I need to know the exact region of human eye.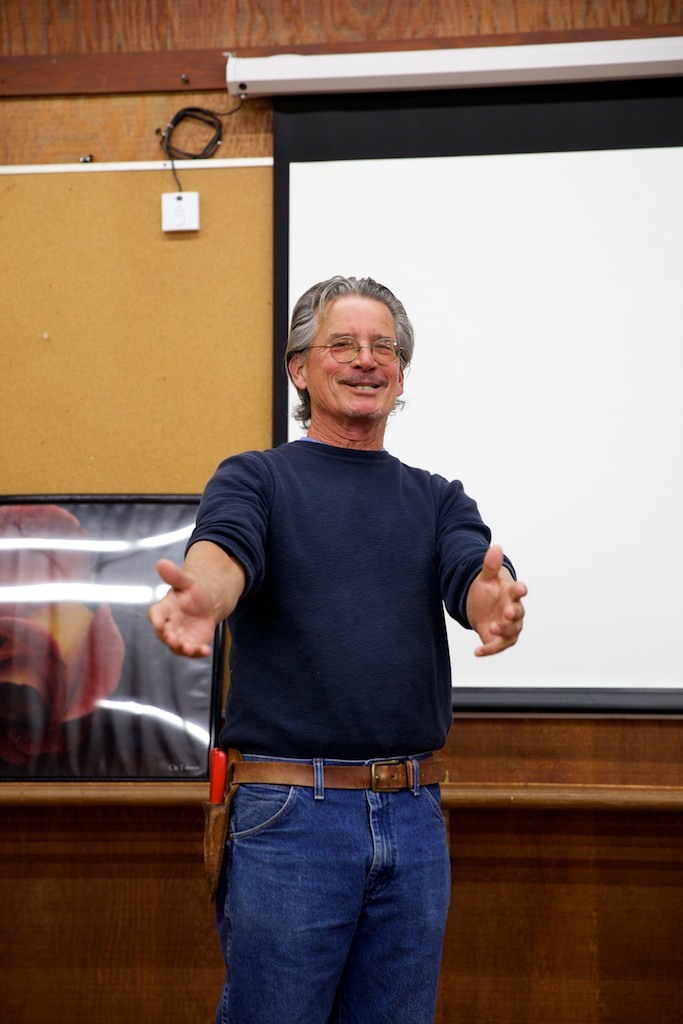
Region: box=[373, 337, 396, 353].
